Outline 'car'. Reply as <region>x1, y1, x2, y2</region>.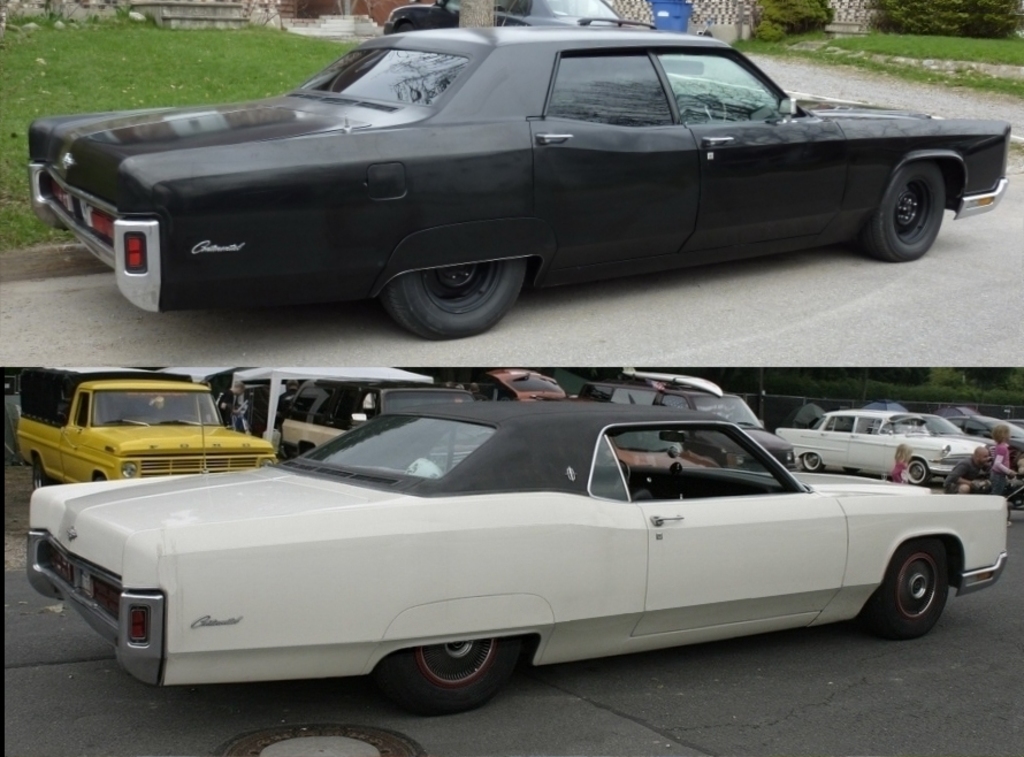
<region>284, 377, 476, 453</region>.
